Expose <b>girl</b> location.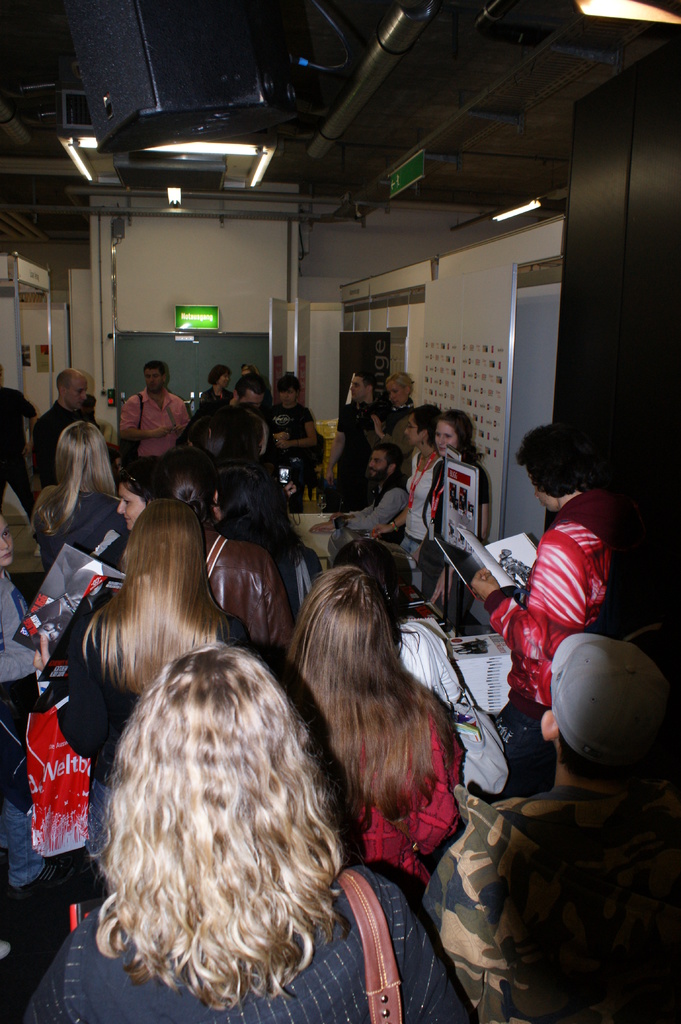
Exposed at (left=119, top=471, right=159, bottom=533).
